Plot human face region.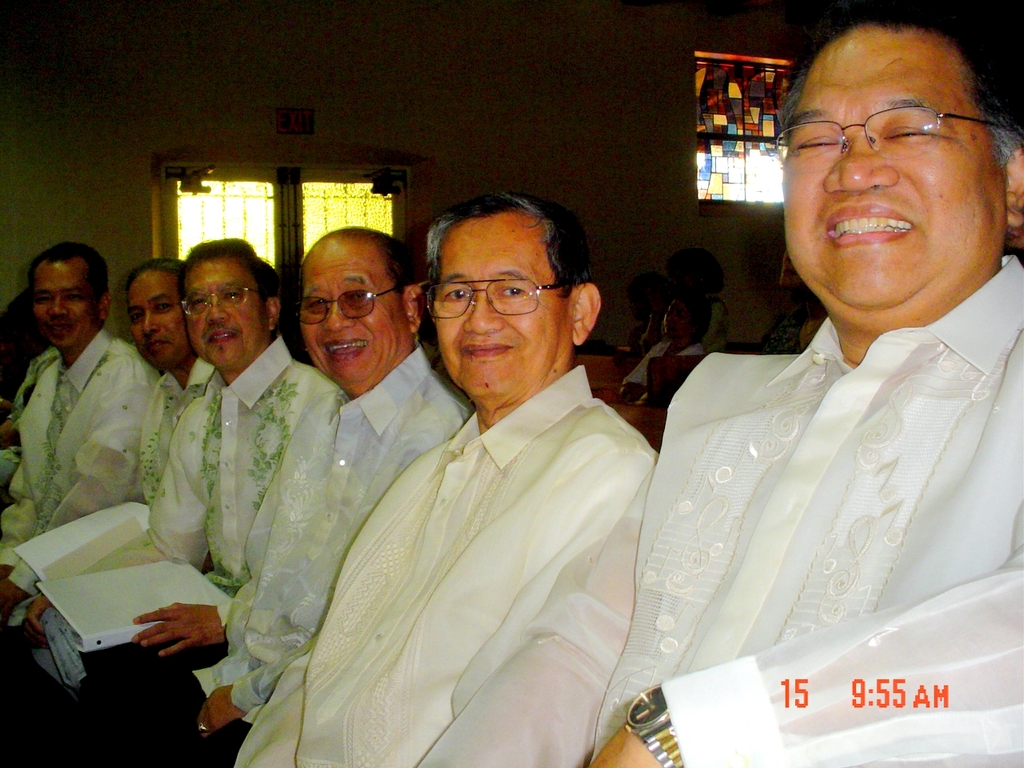
Plotted at bbox(782, 29, 1005, 313).
